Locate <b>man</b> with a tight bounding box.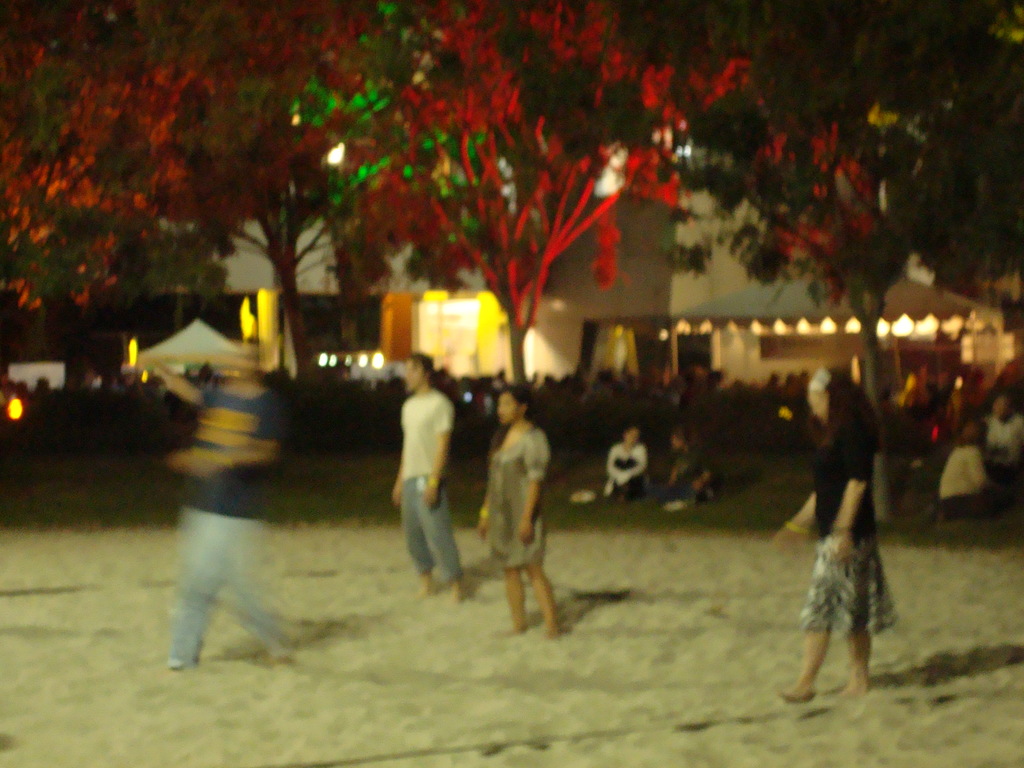
x1=982 y1=394 x2=1023 y2=490.
